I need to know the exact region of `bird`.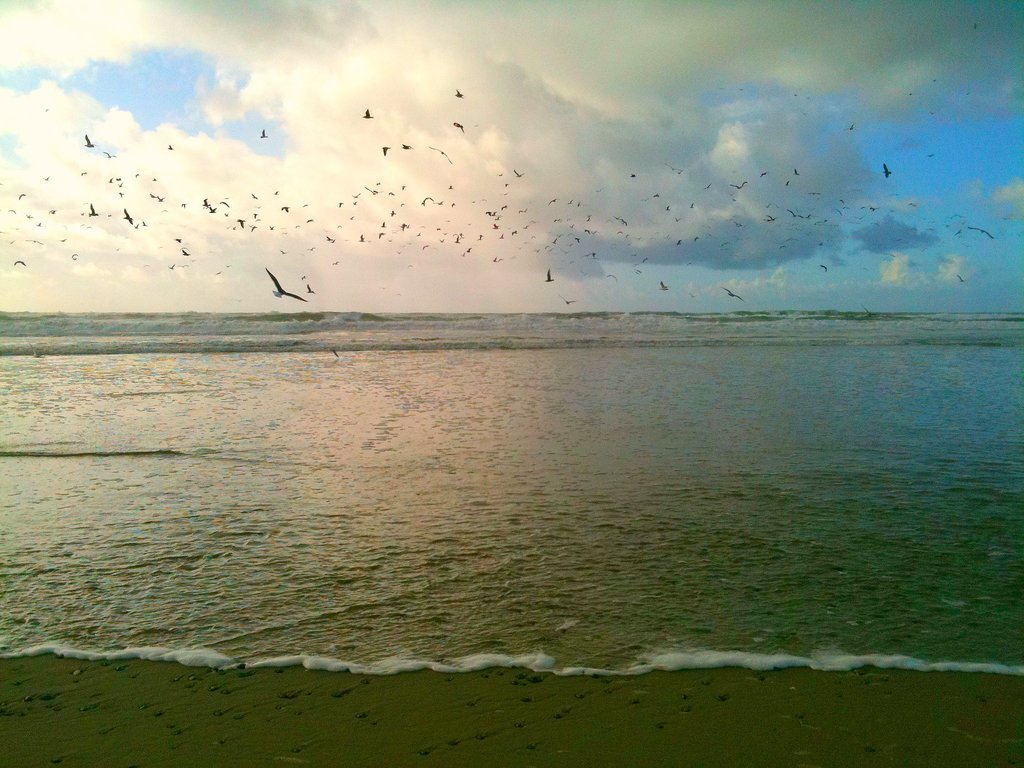
Region: x1=265, y1=264, x2=307, y2=299.
